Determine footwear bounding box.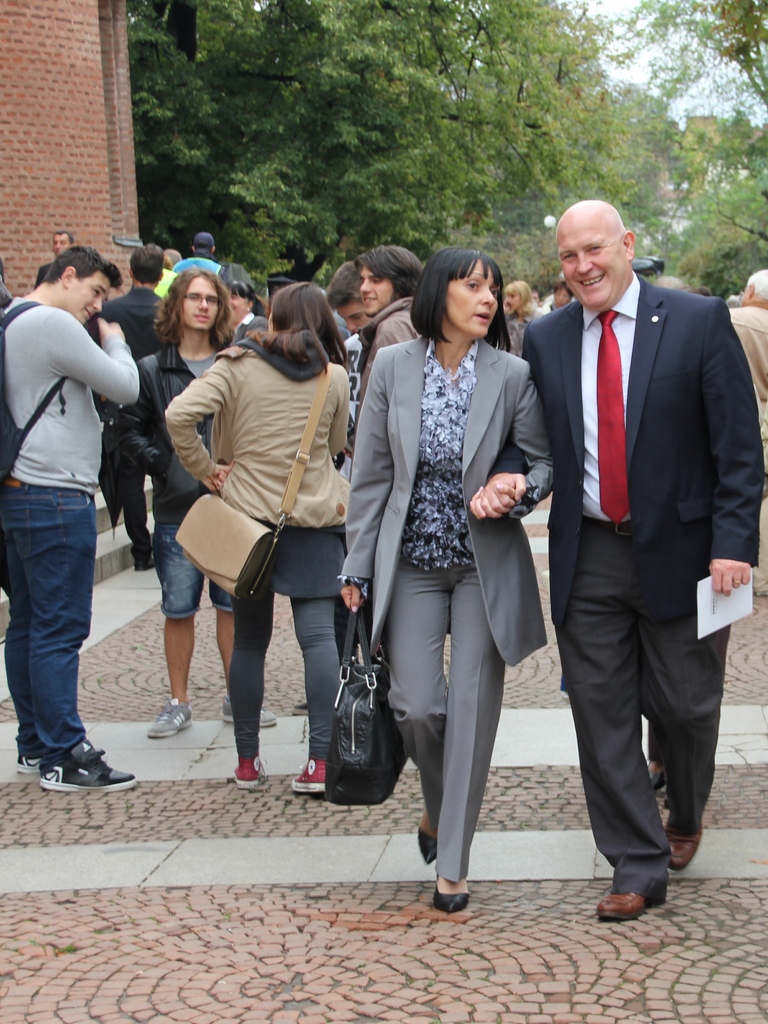
Determined: [left=25, top=730, right=119, bottom=797].
